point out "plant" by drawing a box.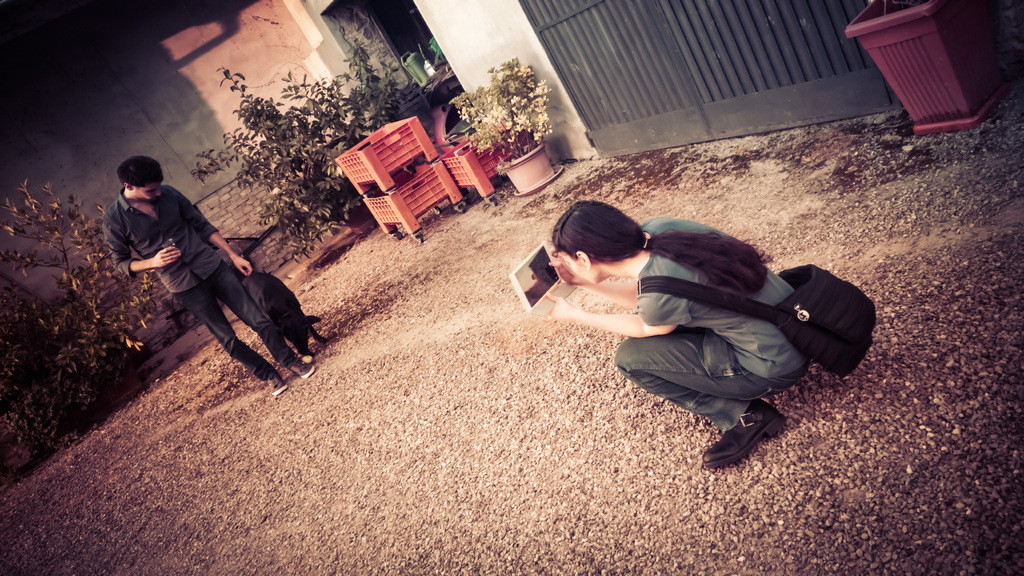
[left=190, top=28, right=417, bottom=271].
